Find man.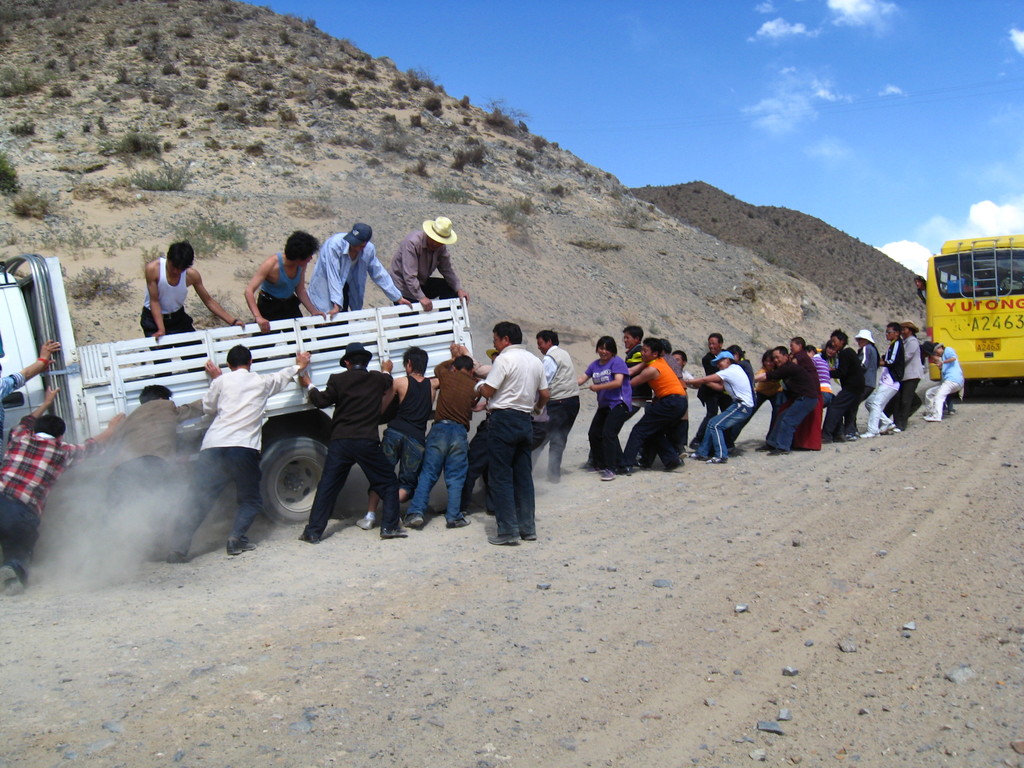
region(0, 387, 126, 598).
